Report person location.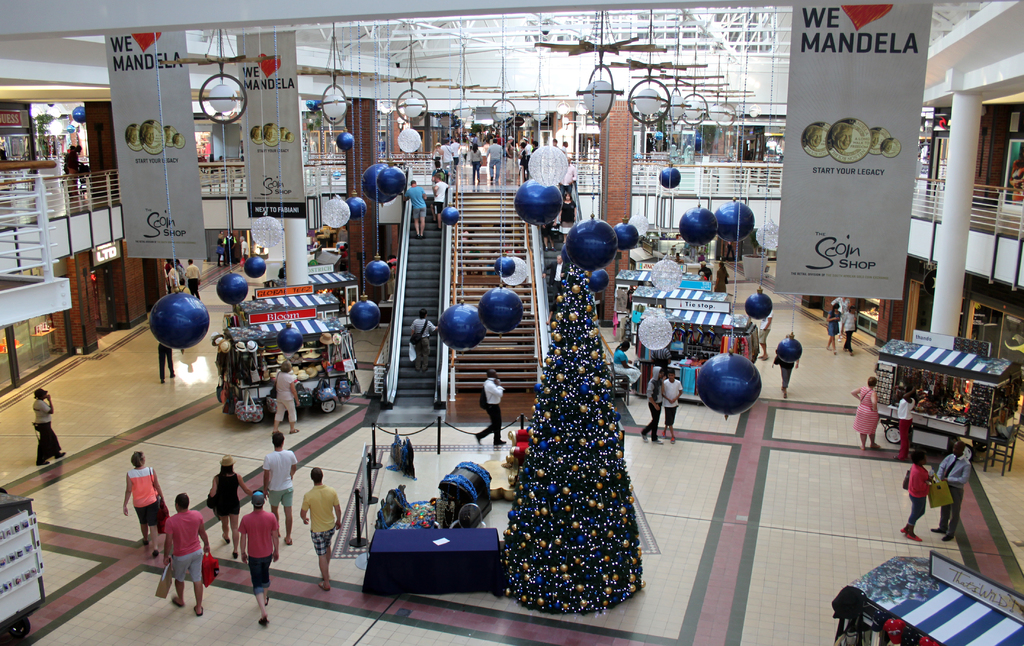
Report: 771, 327, 797, 413.
